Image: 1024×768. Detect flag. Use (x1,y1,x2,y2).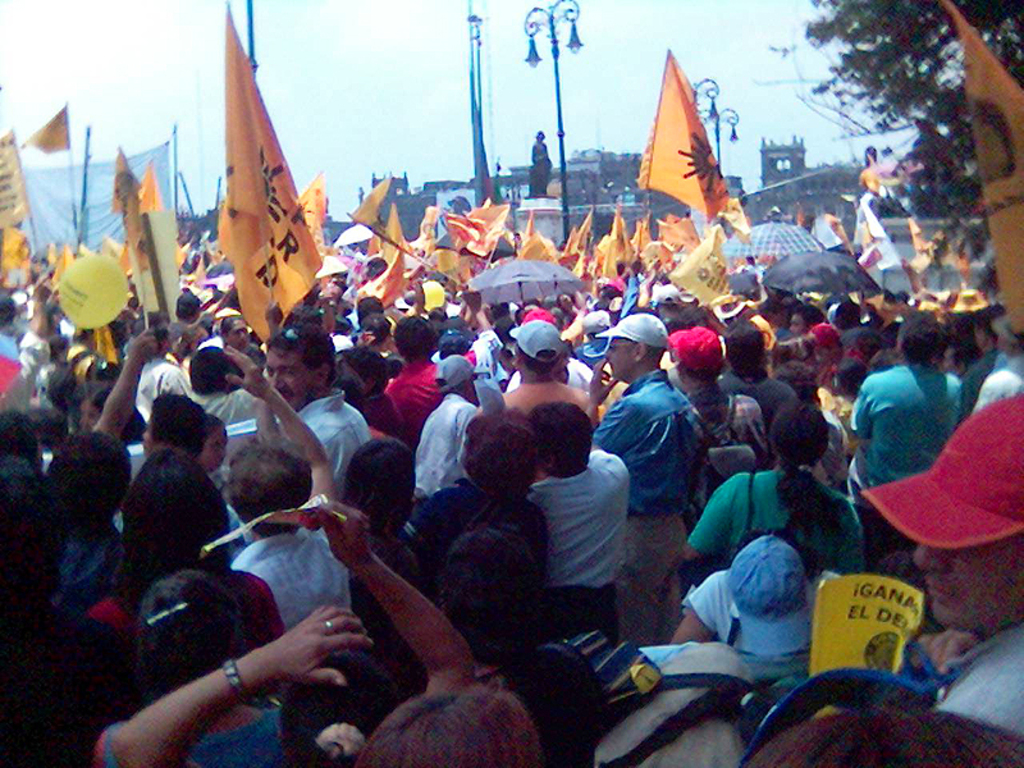
(381,198,411,256).
